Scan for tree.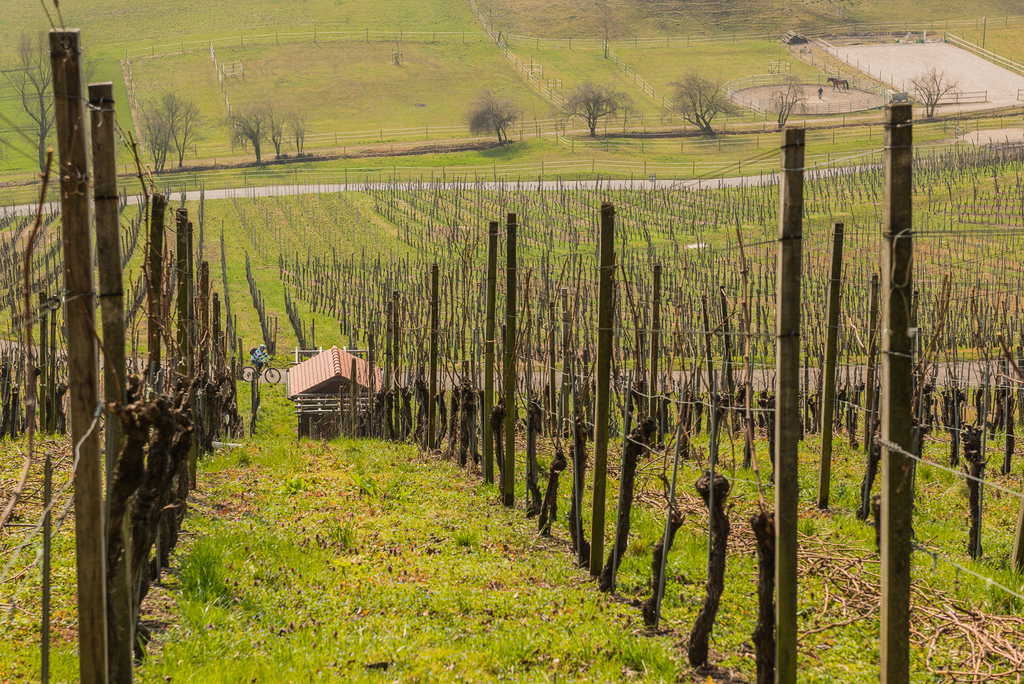
Scan result: crop(559, 79, 641, 136).
